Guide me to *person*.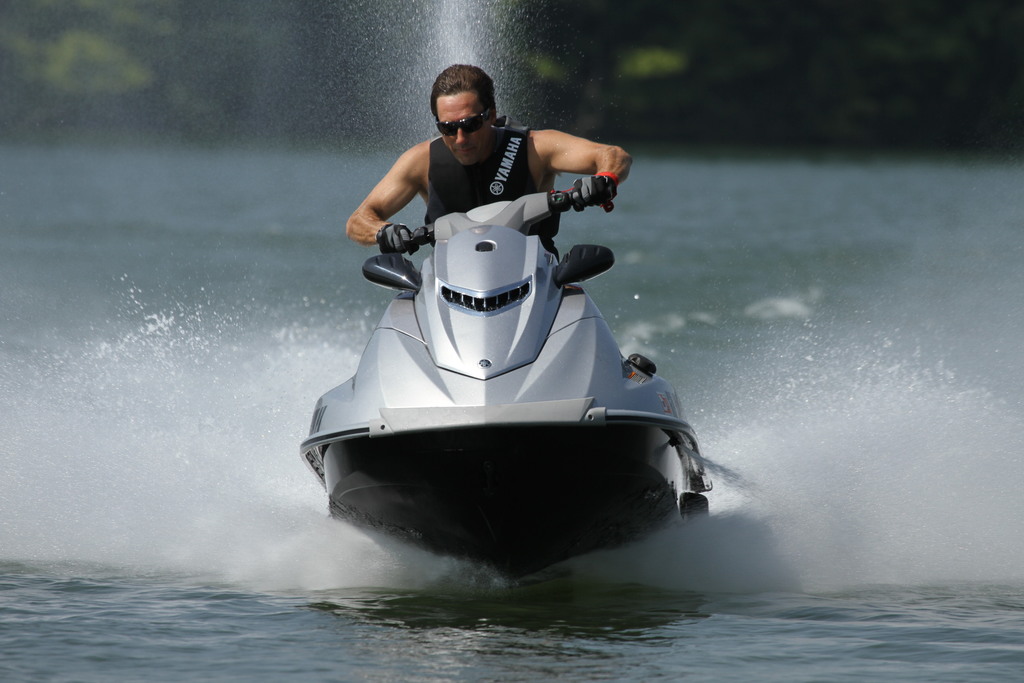
Guidance: {"x1": 344, "y1": 64, "x2": 630, "y2": 264}.
